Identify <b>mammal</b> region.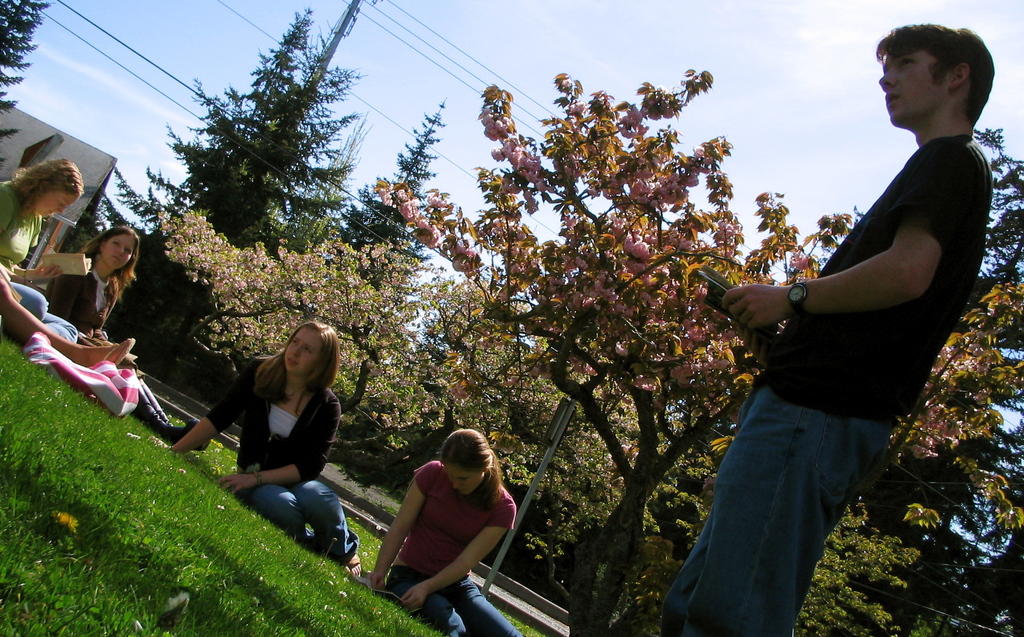
Region: (42,221,210,456).
